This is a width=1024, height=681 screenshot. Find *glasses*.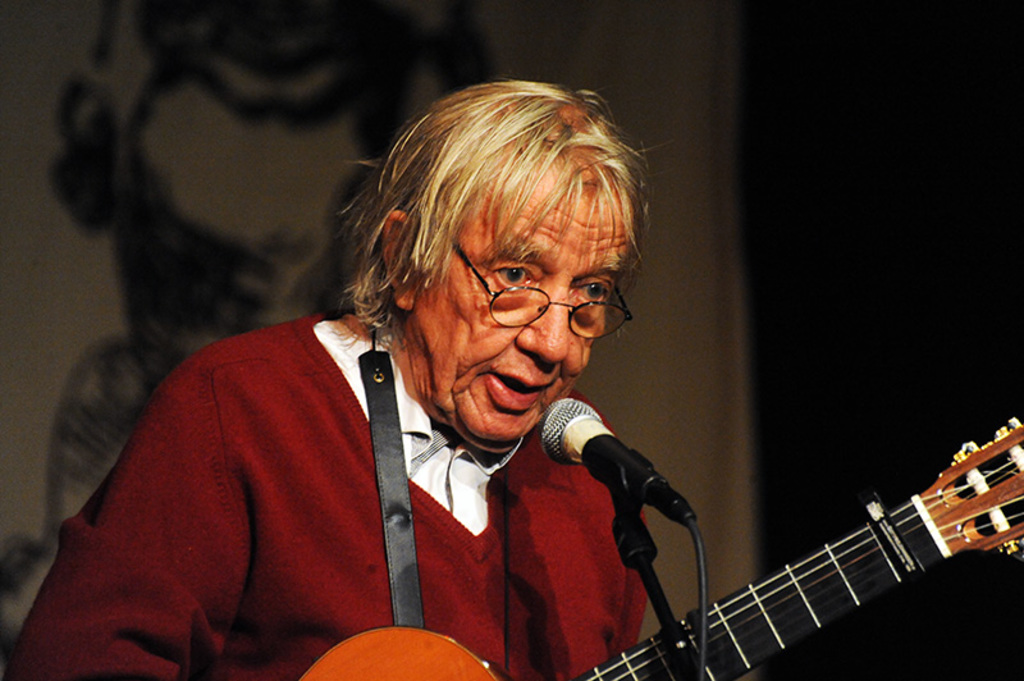
Bounding box: bbox=(444, 229, 631, 344).
